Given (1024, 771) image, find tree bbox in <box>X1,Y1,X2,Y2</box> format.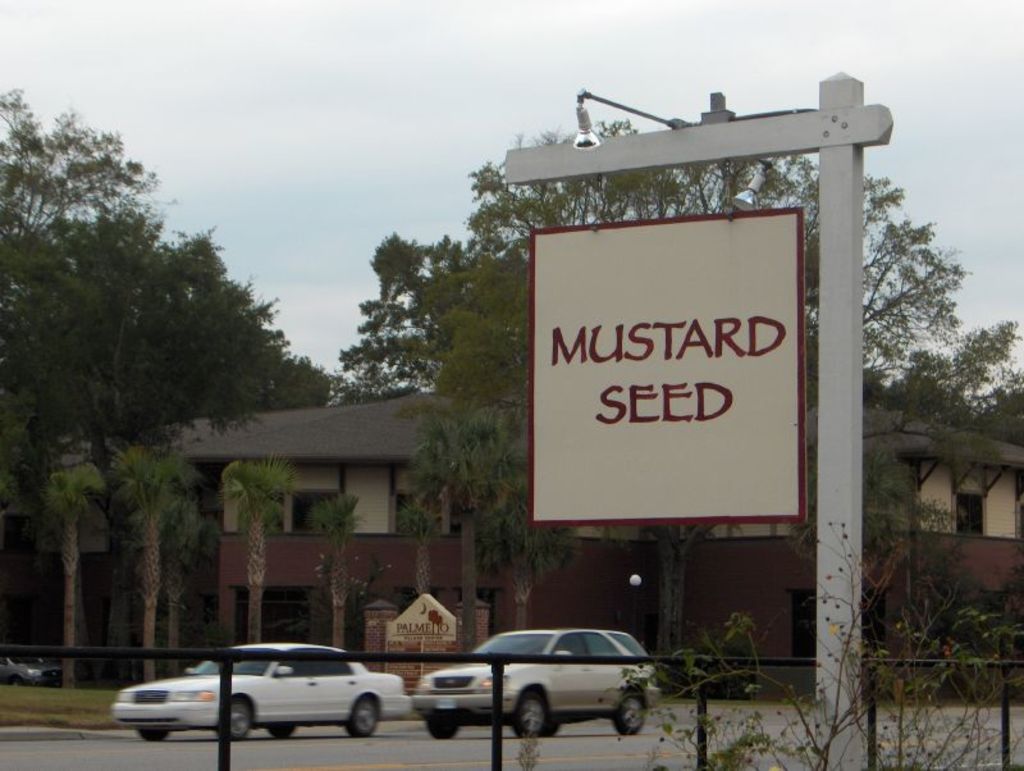
<box>306,489,360,647</box>.
